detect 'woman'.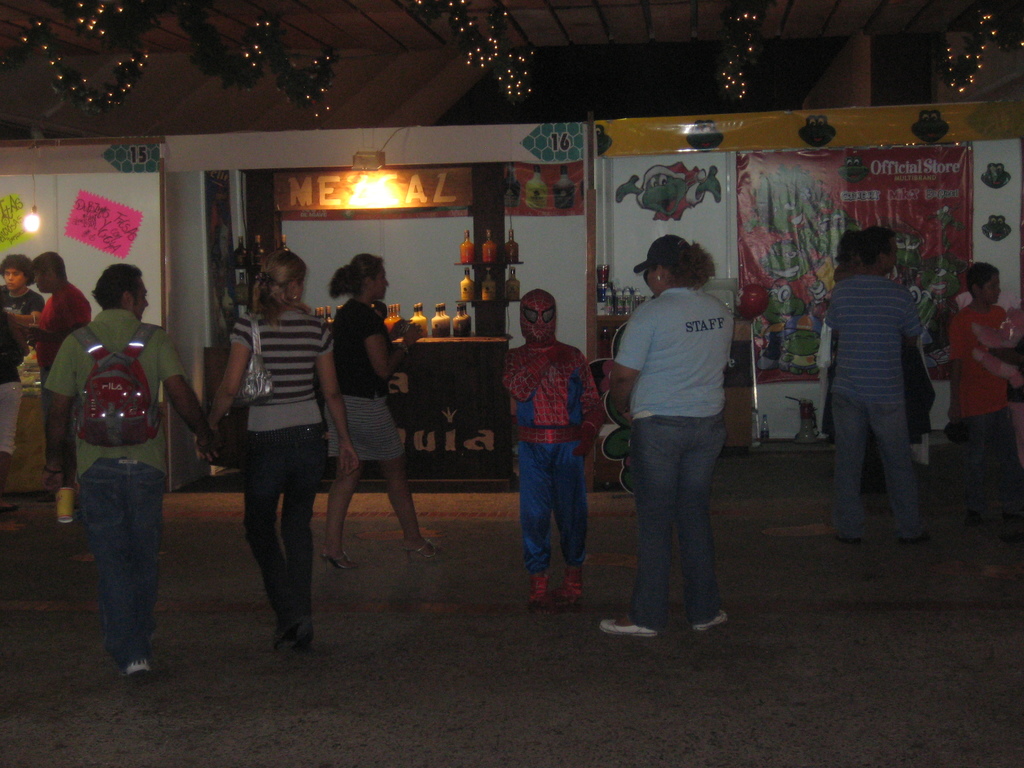
Detected at x1=313, y1=248, x2=458, y2=570.
